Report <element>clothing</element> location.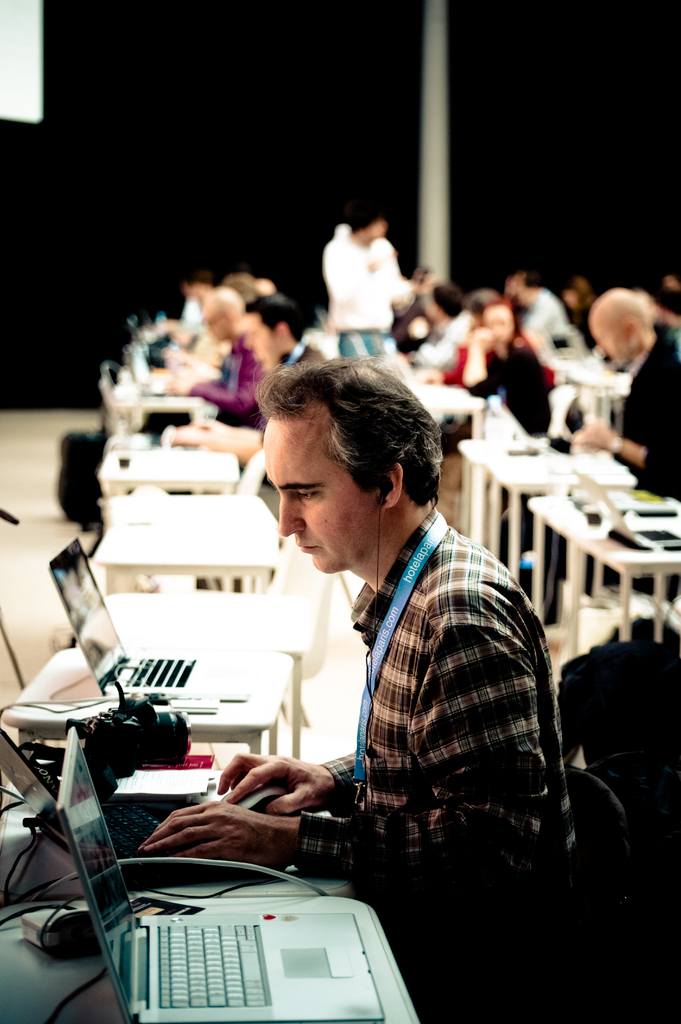
Report: 620:309:680:512.
